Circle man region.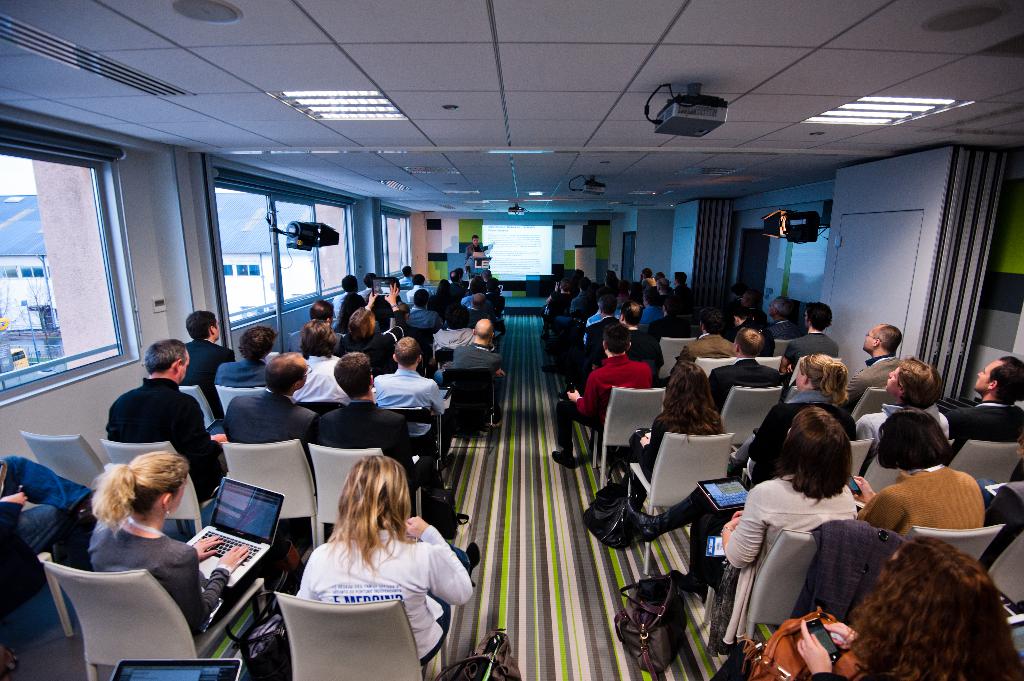
Region: BBox(600, 304, 666, 364).
